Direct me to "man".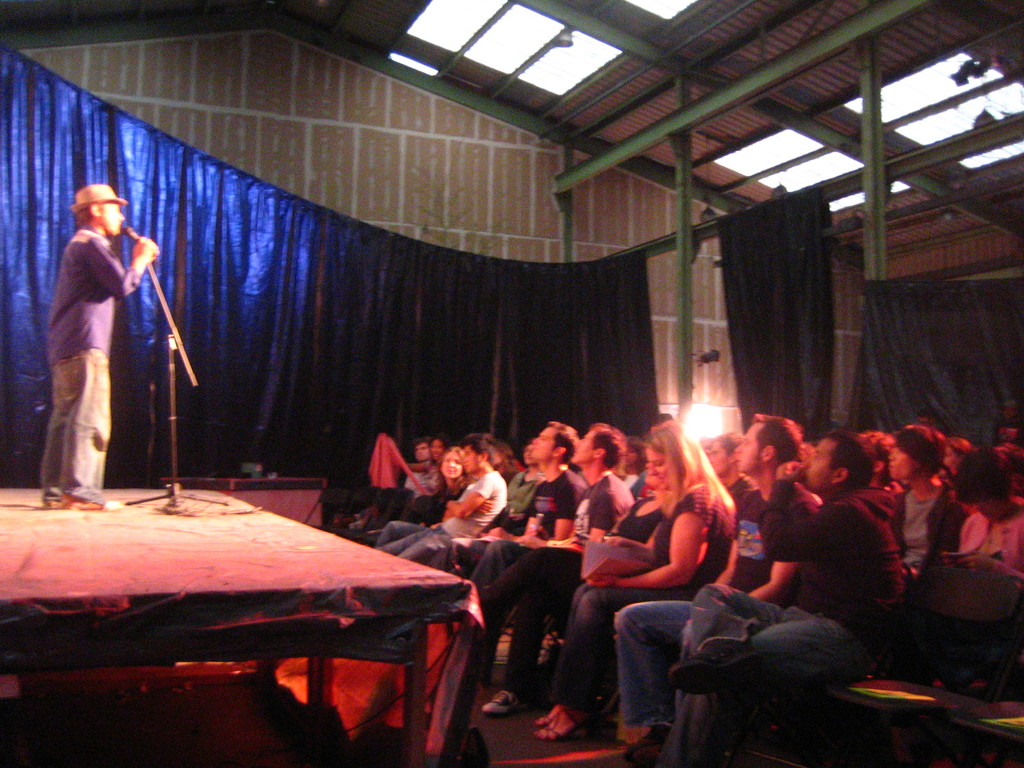
Direction: bbox=(467, 422, 636, 579).
